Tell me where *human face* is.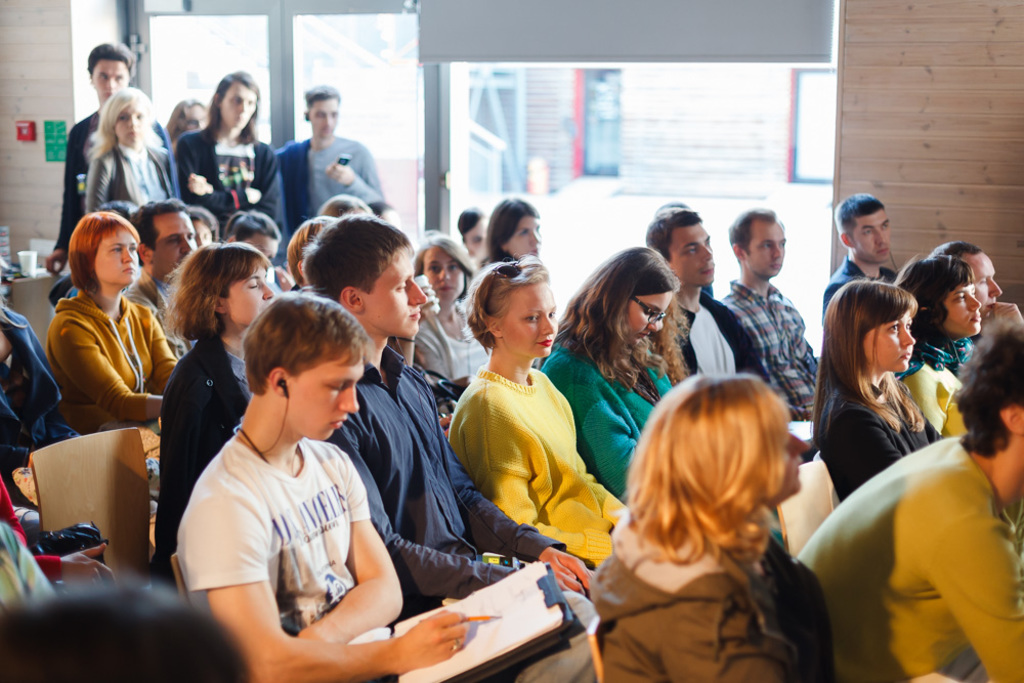
*human face* is at (146, 214, 199, 264).
